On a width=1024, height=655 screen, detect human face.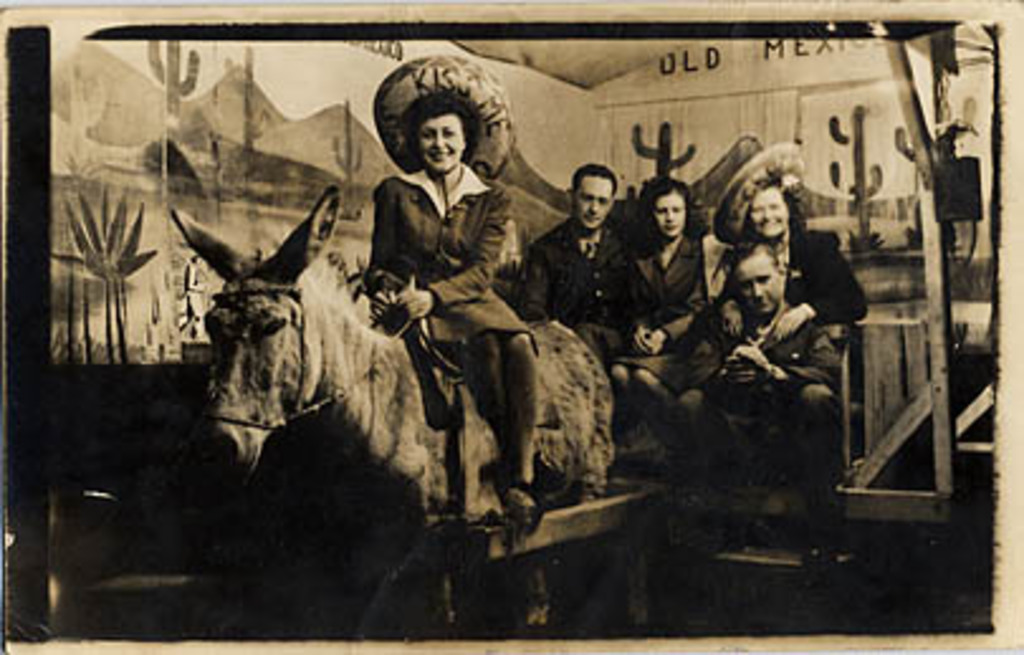
576,174,614,230.
